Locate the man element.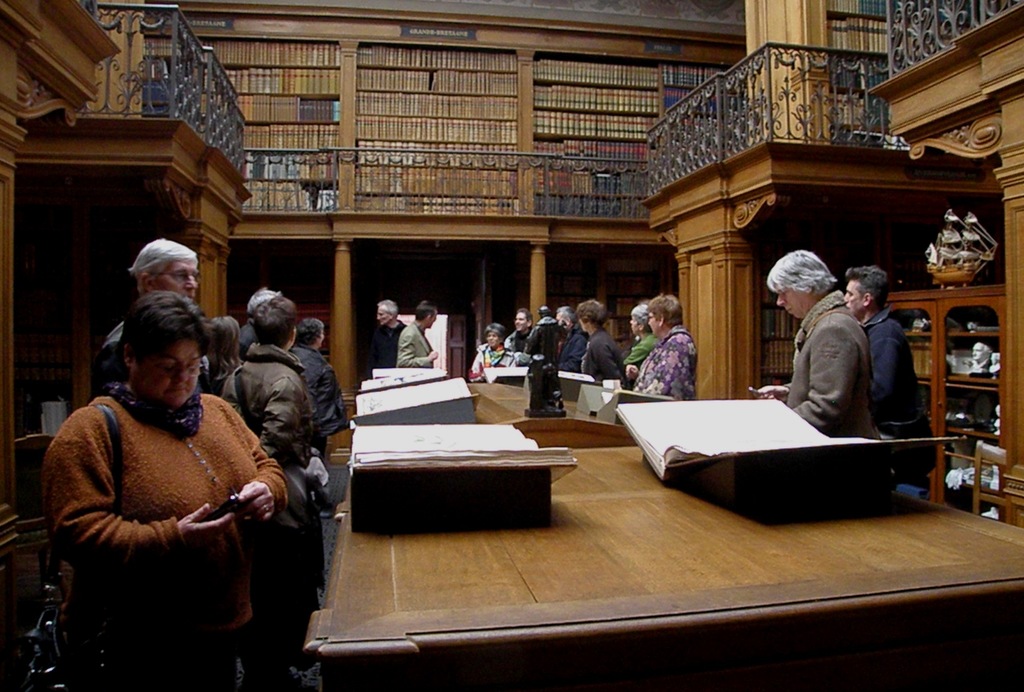
Element bbox: BBox(758, 250, 879, 449).
